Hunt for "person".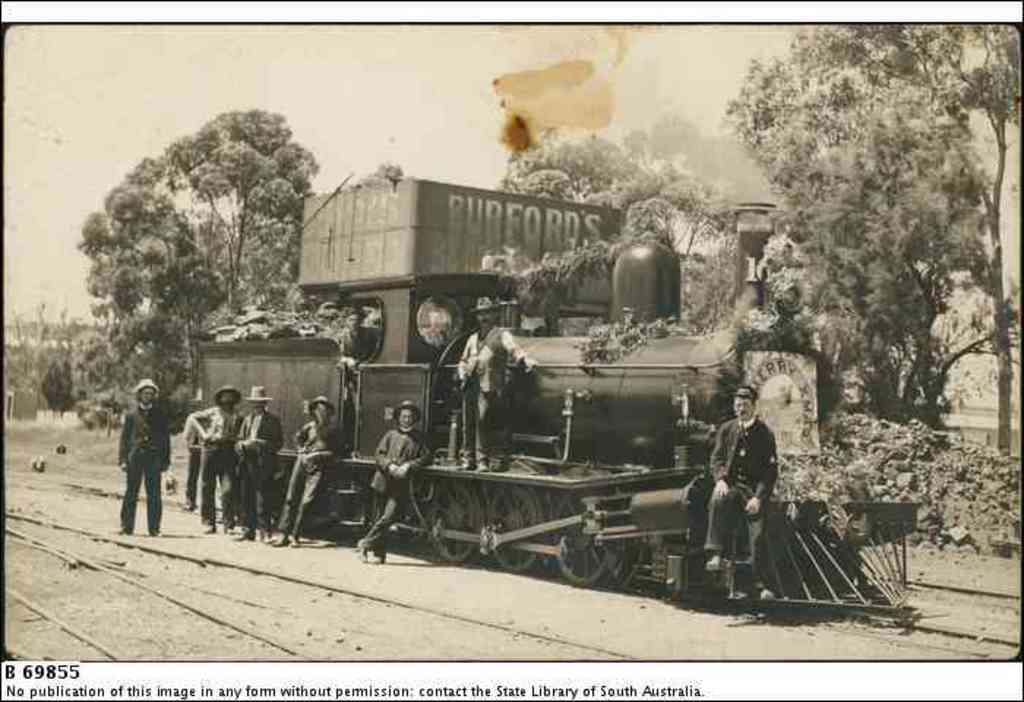
Hunted down at 456:293:537:472.
